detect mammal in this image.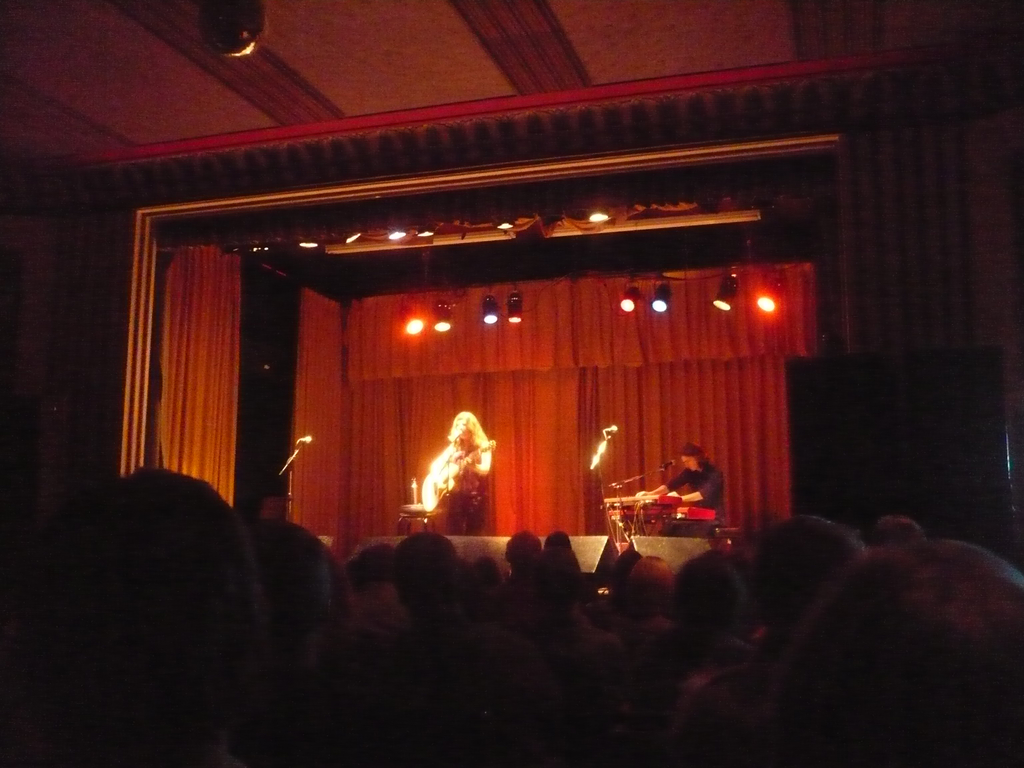
Detection: BBox(637, 440, 728, 519).
